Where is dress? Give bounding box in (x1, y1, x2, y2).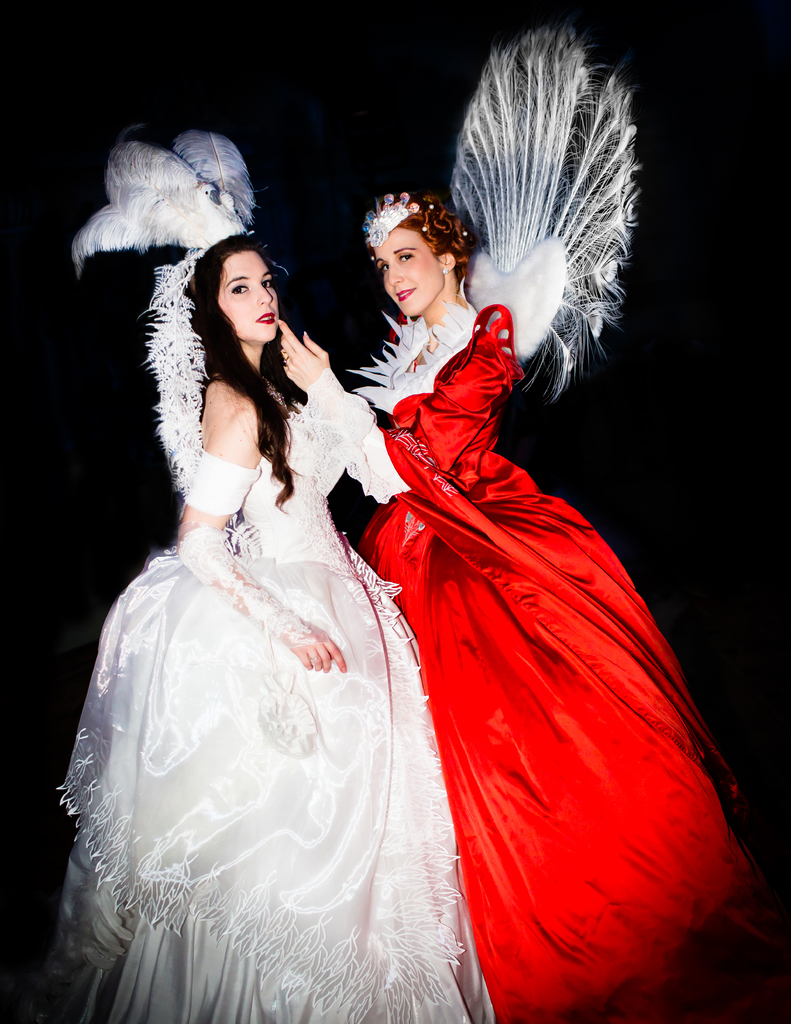
(53, 384, 494, 1023).
